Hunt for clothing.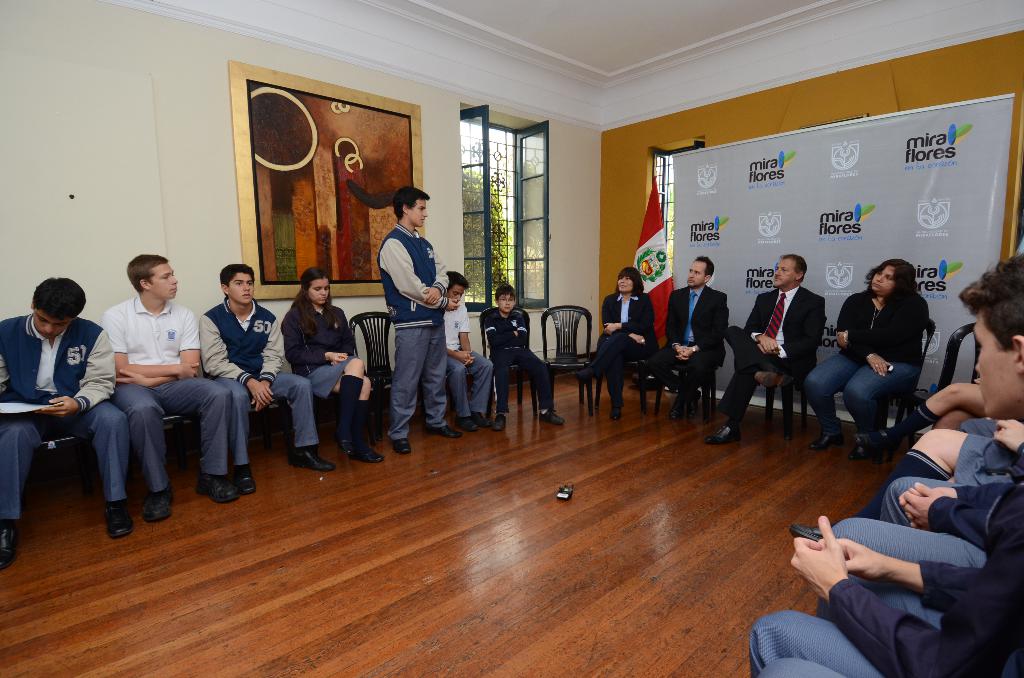
Hunted down at <bbox>597, 292, 651, 403</bbox>.
